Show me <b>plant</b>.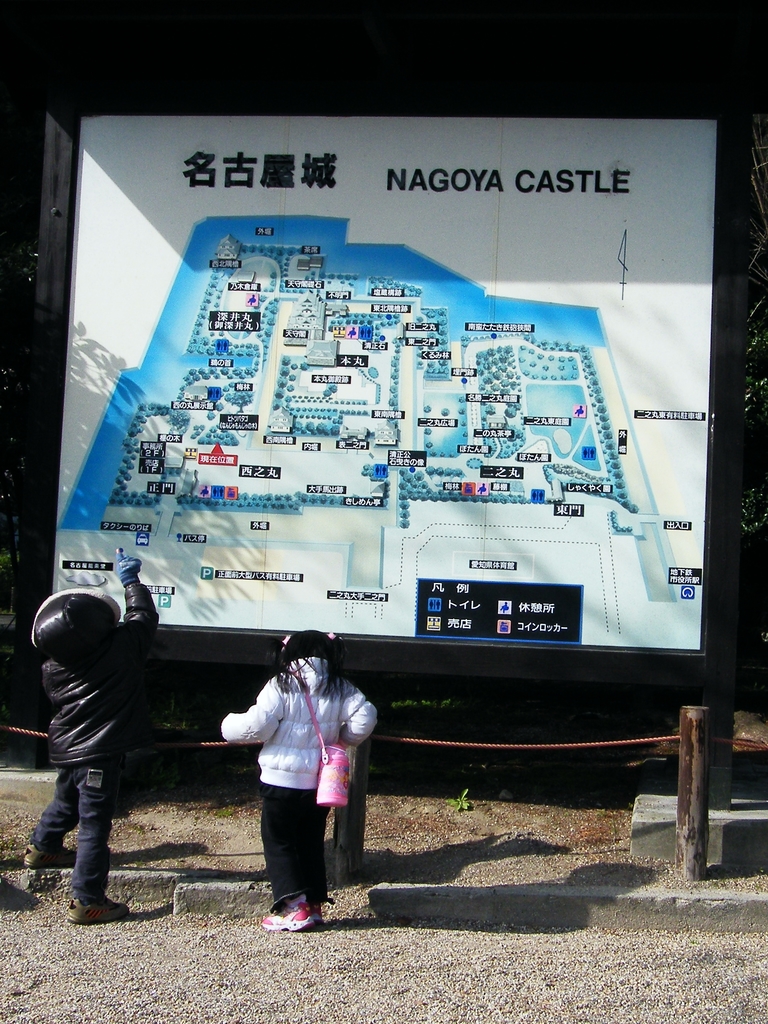
<b>plant</b> is here: crop(445, 780, 470, 817).
